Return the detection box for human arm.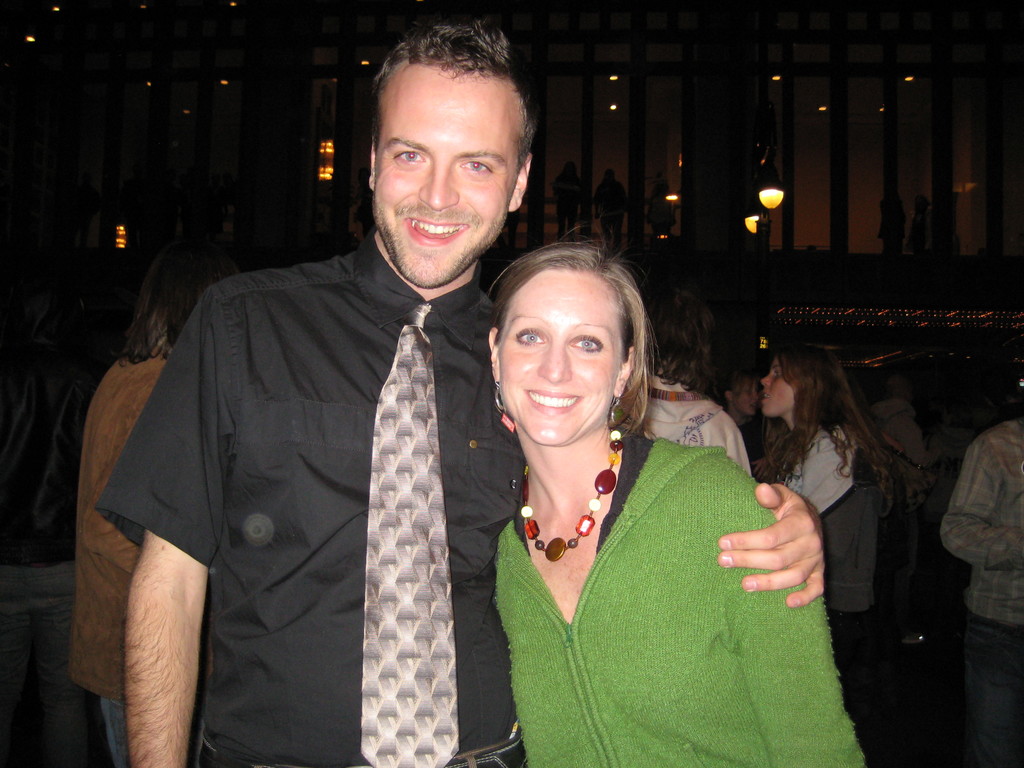
<bbox>936, 429, 1017, 564</bbox>.
